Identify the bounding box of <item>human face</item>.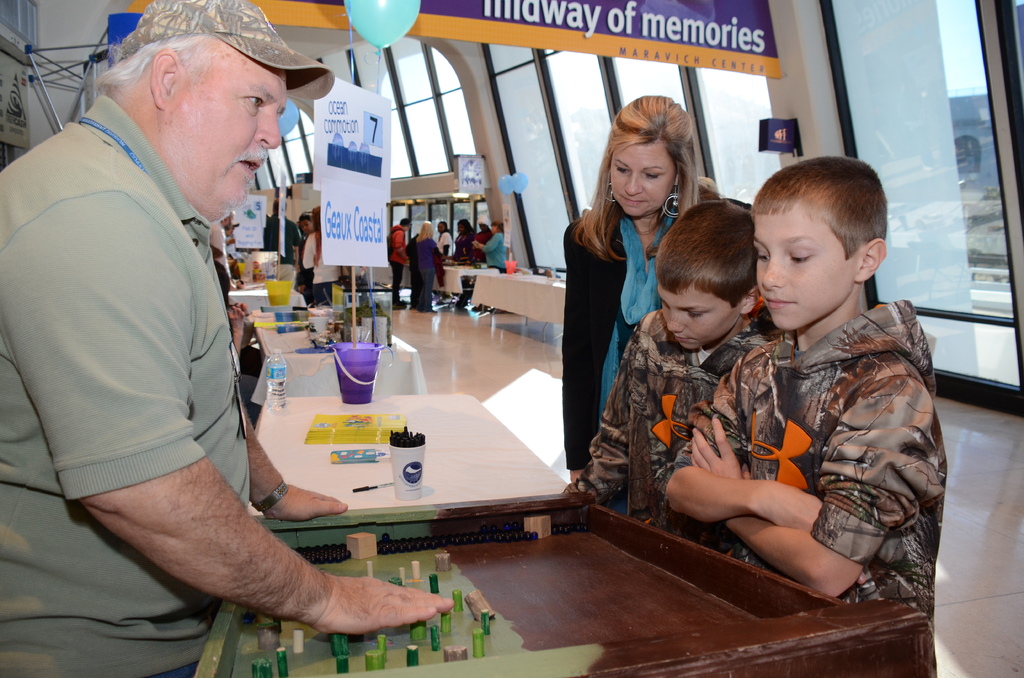
(754,207,863,353).
